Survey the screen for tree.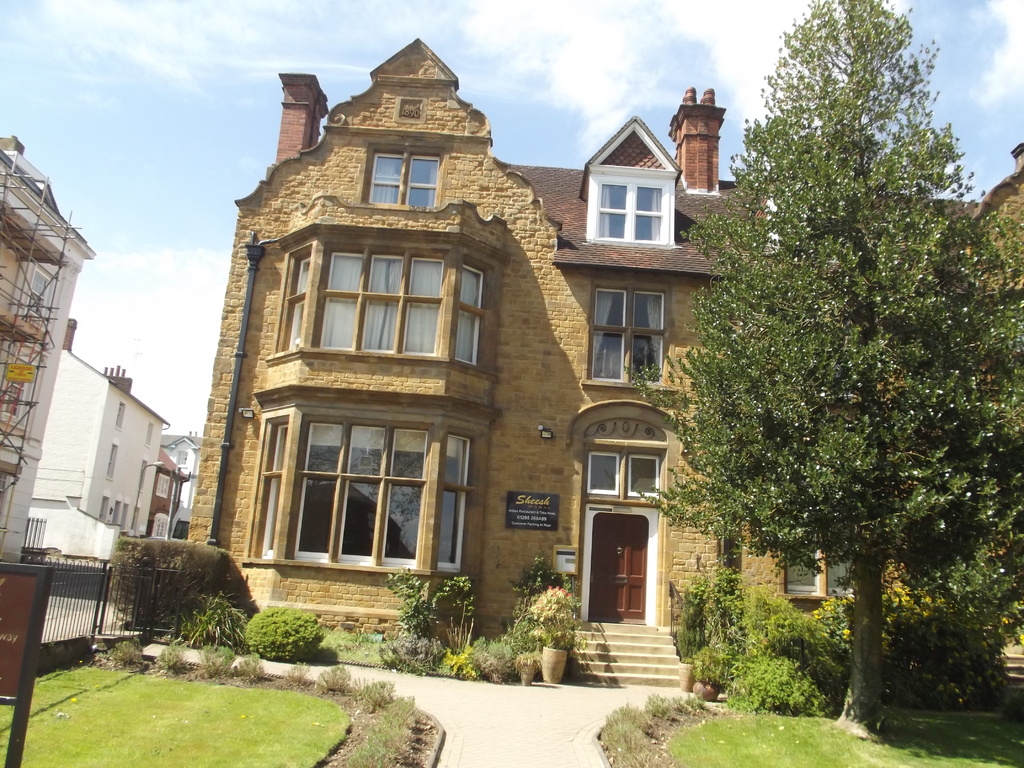
Survey found: 672 24 996 707.
